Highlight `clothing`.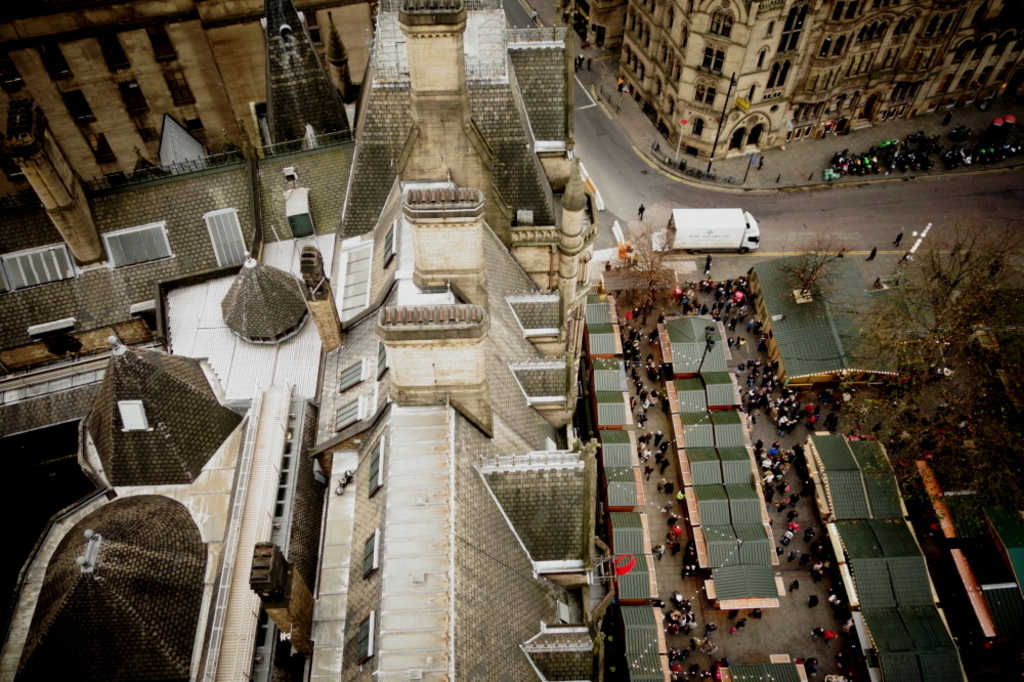
Highlighted region: bbox=[753, 153, 767, 173].
